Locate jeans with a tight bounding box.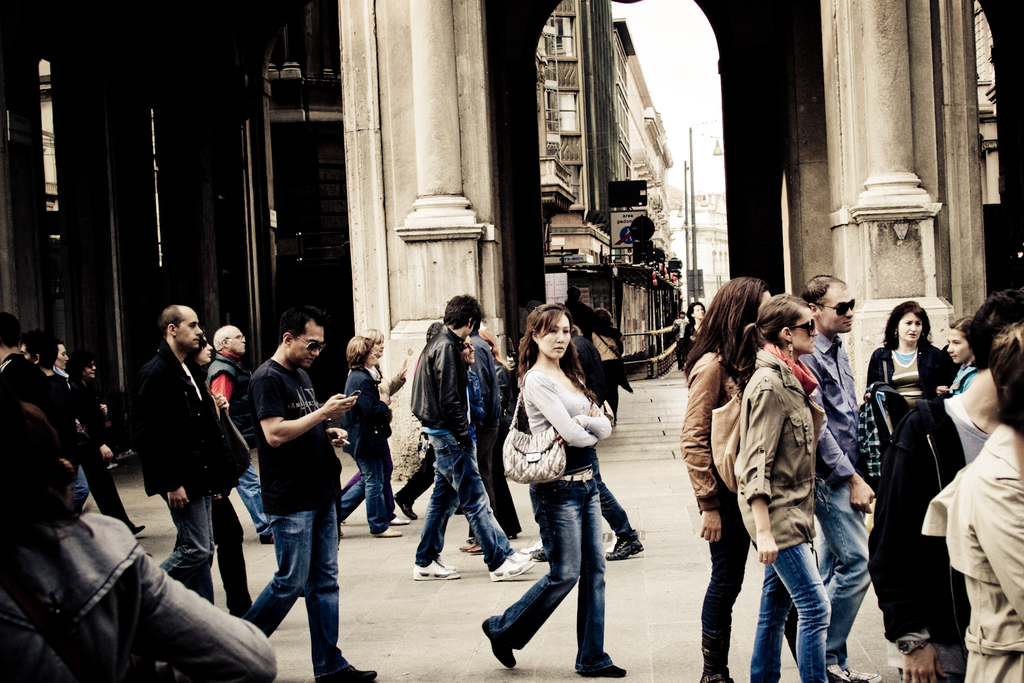
{"left": 240, "top": 497, "right": 350, "bottom": 664}.
